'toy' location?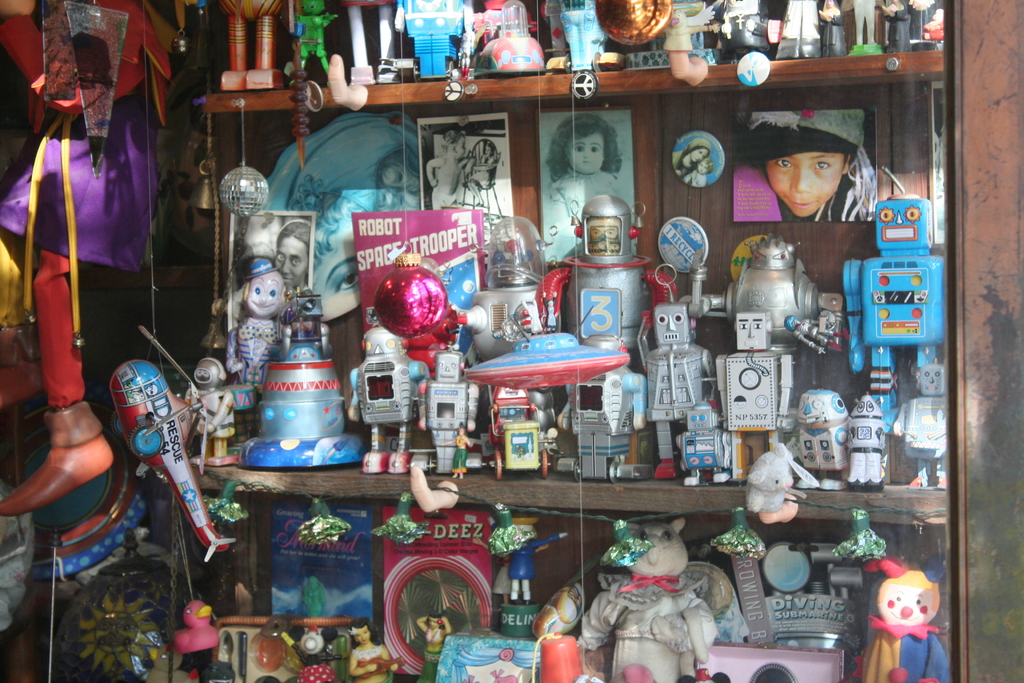
detection(548, 0, 608, 62)
